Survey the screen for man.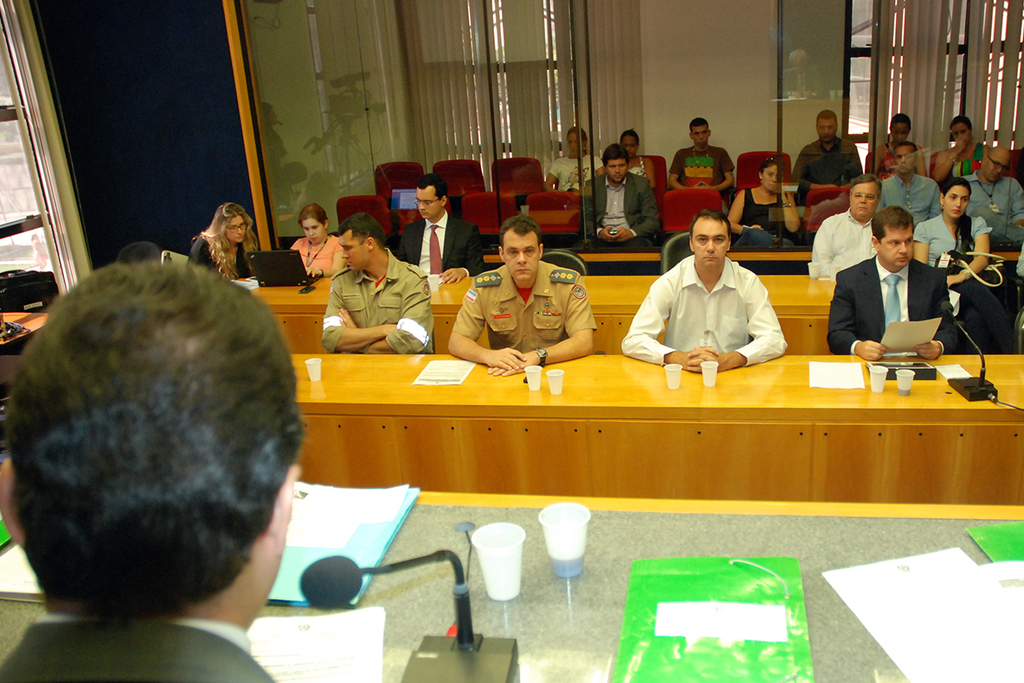
Survey found: pyautogui.locateOnScreen(393, 172, 486, 288).
